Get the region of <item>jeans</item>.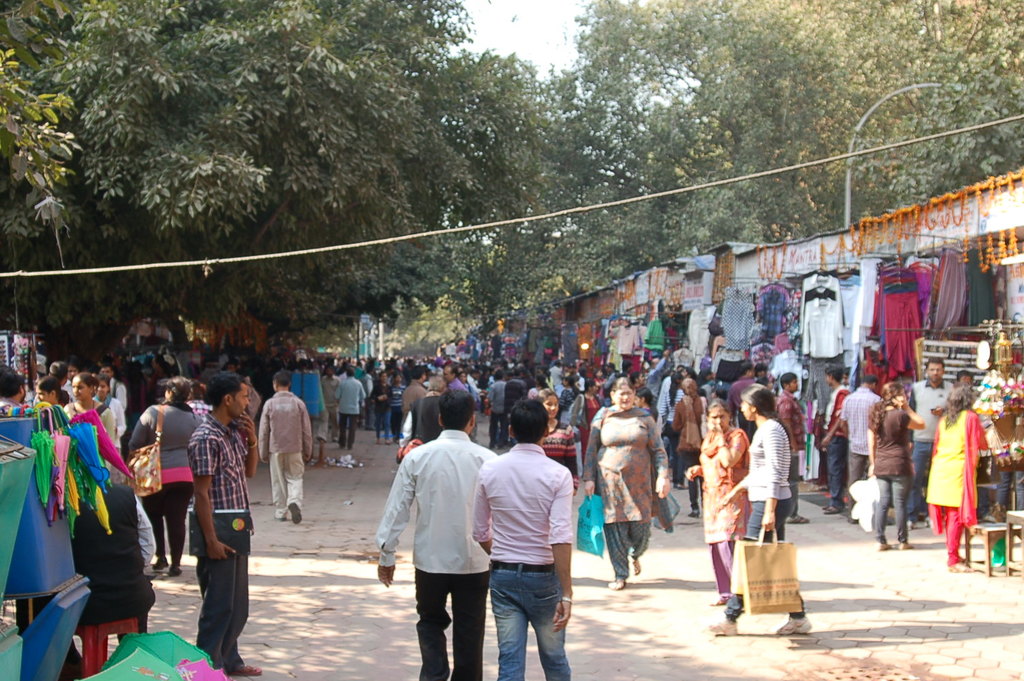
l=373, t=405, r=391, b=441.
